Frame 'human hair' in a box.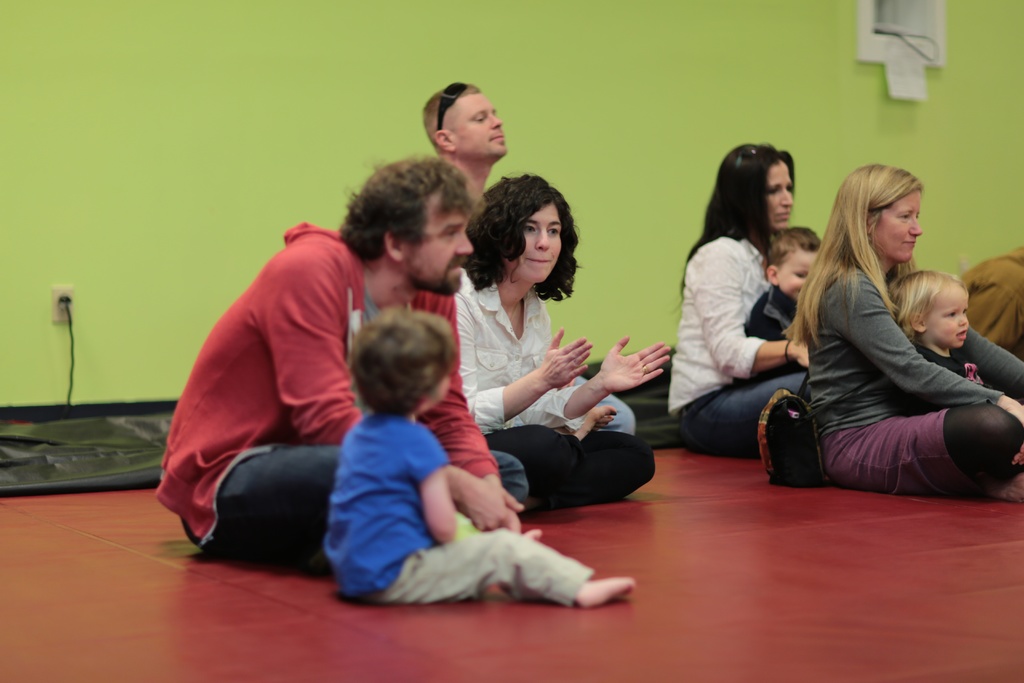
<bbox>476, 169, 589, 299</bbox>.
